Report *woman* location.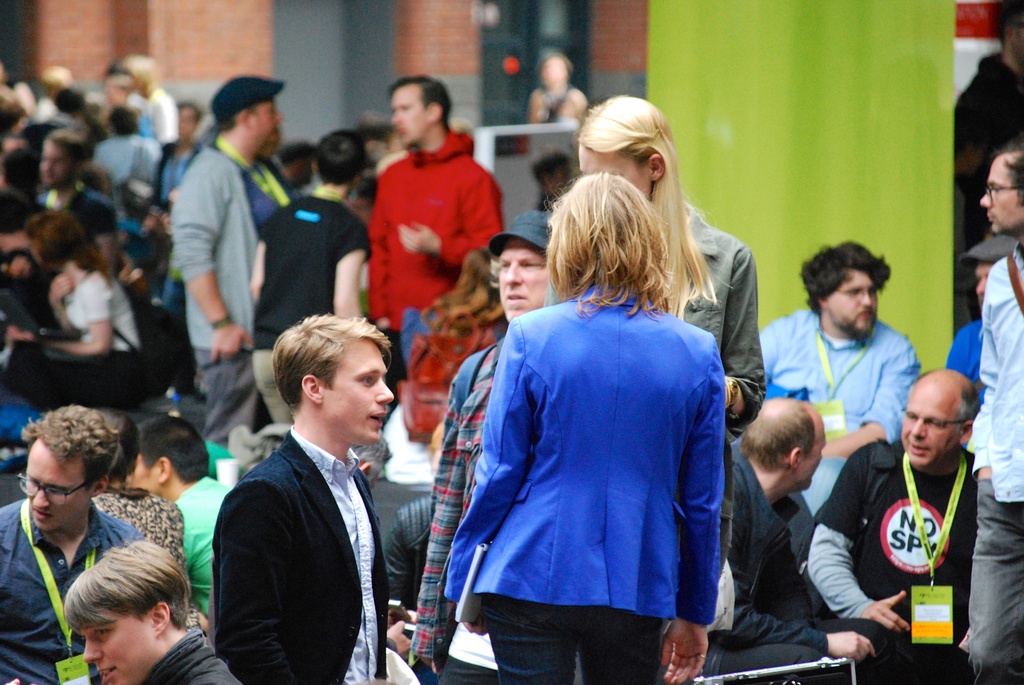
Report: bbox=(575, 100, 765, 684).
